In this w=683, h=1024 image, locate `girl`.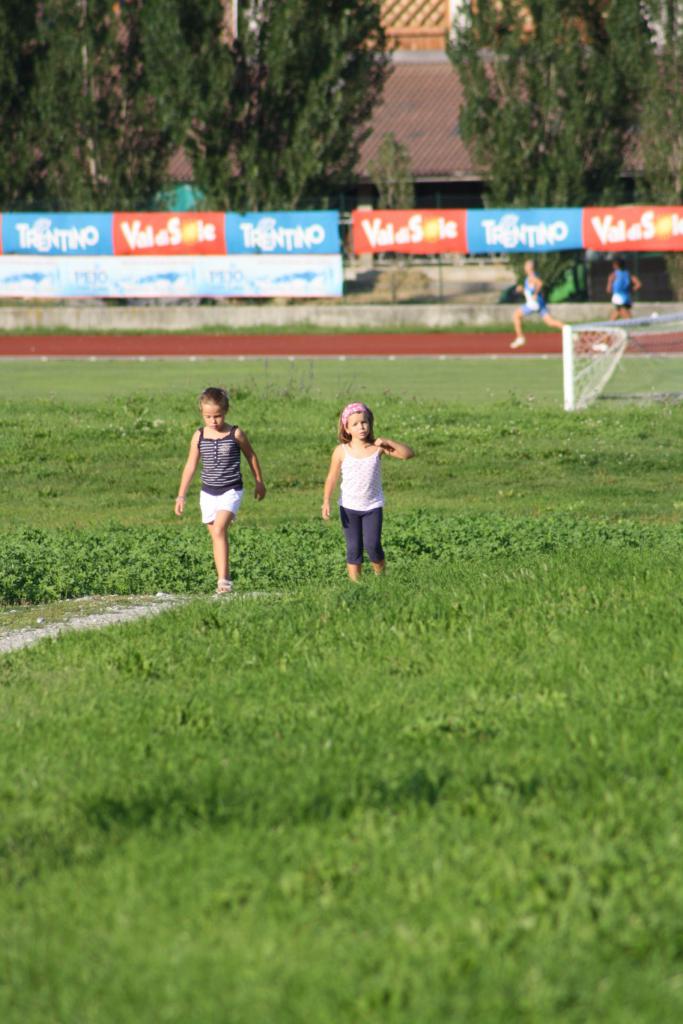
Bounding box: [170,387,270,591].
